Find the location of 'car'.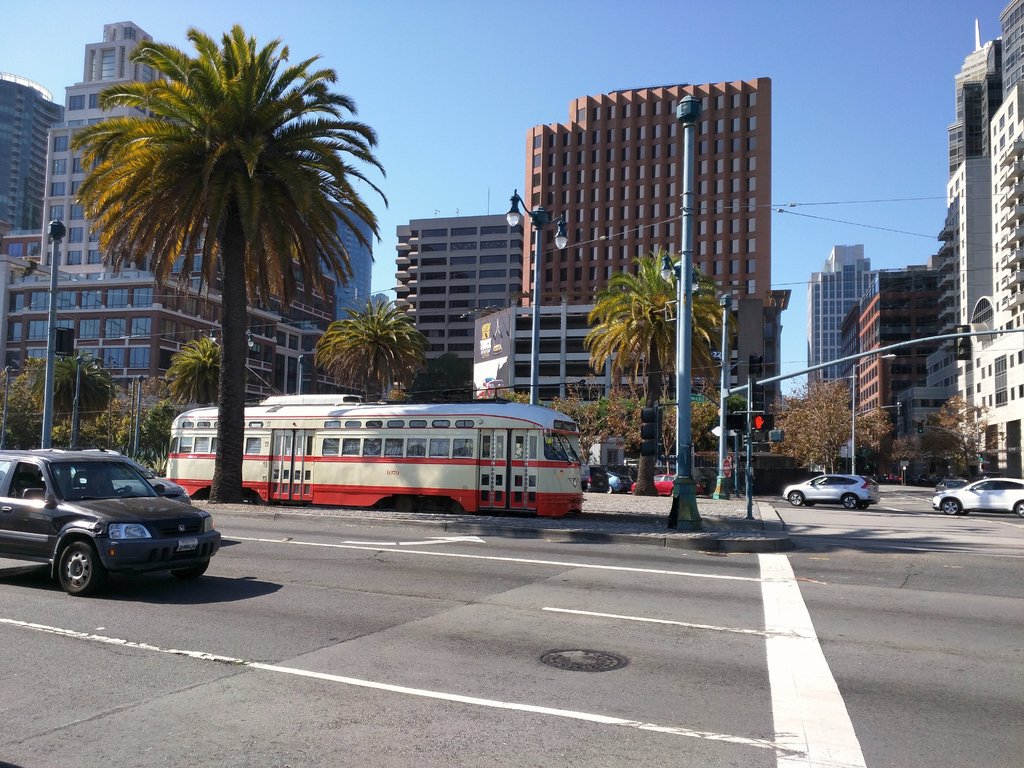
Location: (x1=783, y1=474, x2=869, y2=509).
